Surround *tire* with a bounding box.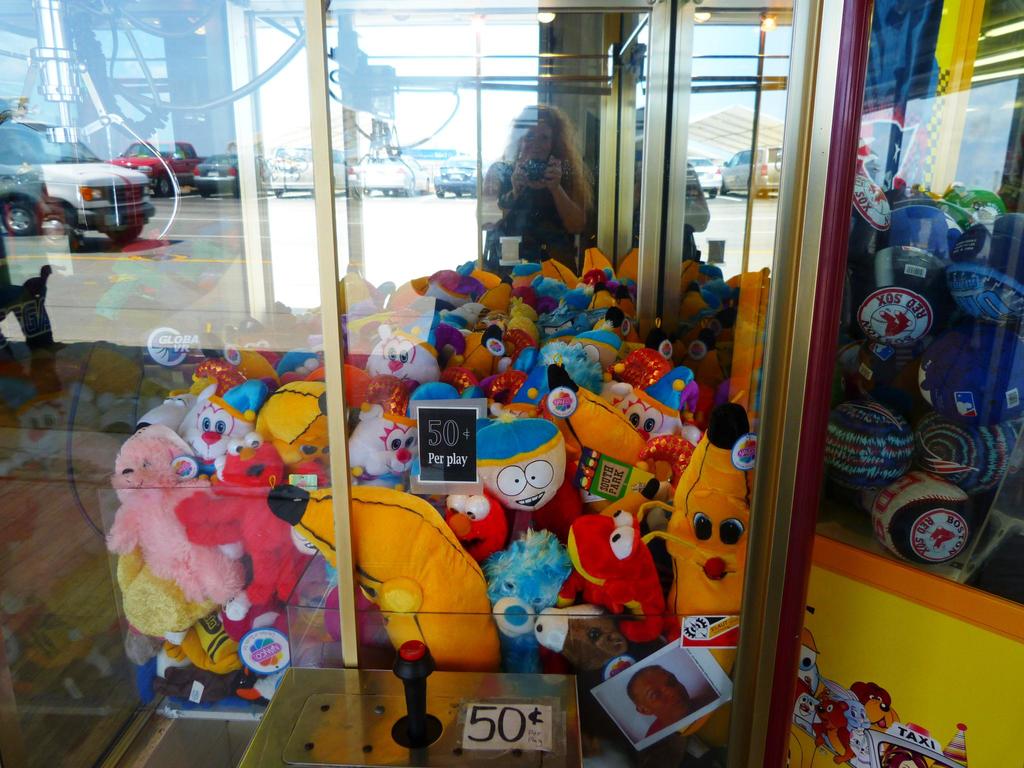
{"left": 707, "top": 188, "right": 717, "bottom": 199}.
